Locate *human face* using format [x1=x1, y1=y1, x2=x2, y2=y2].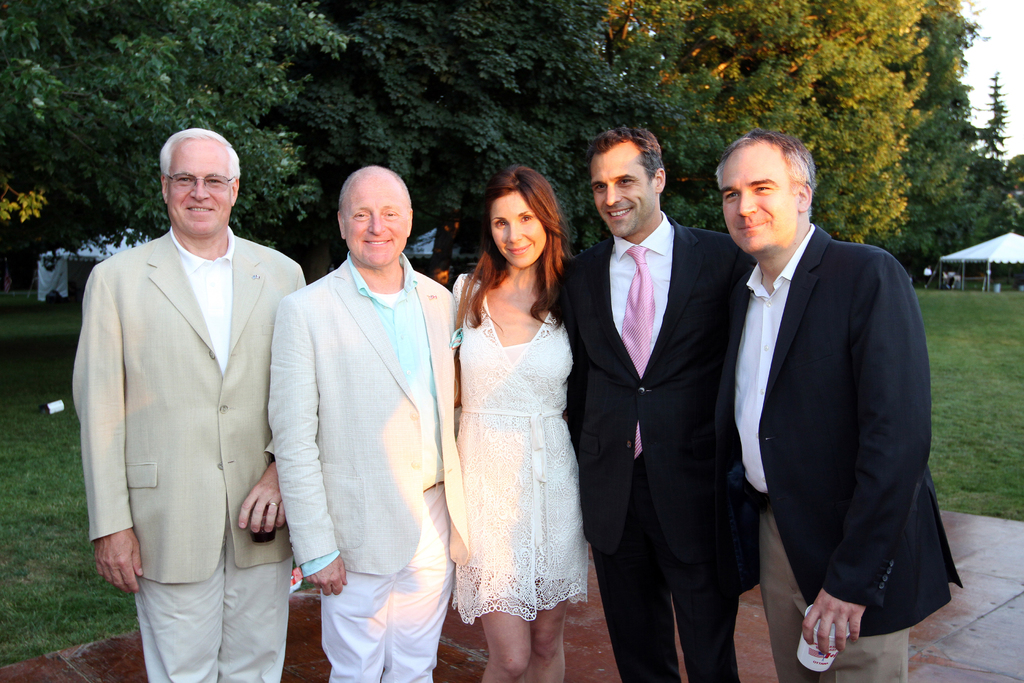
[x1=591, y1=150, x2=653, y2=235].
